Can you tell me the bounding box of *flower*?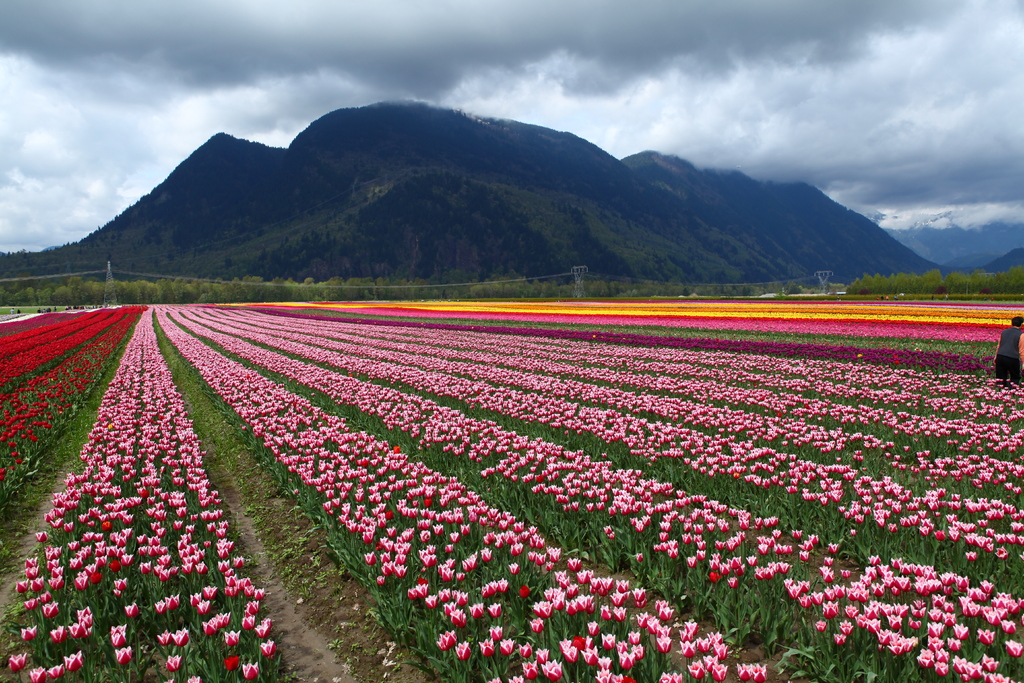
locate(65, 620, 89, 638).
